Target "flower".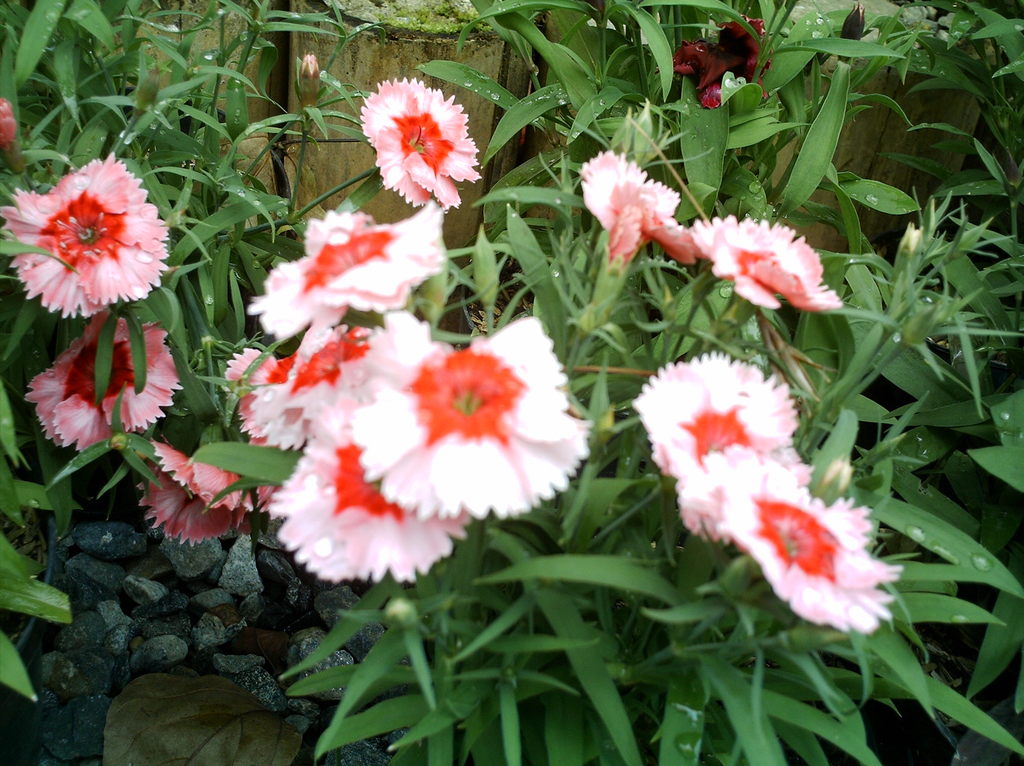
Target region: {"left": 577, "top": 151, "right": 685, "bottom": 253}.
